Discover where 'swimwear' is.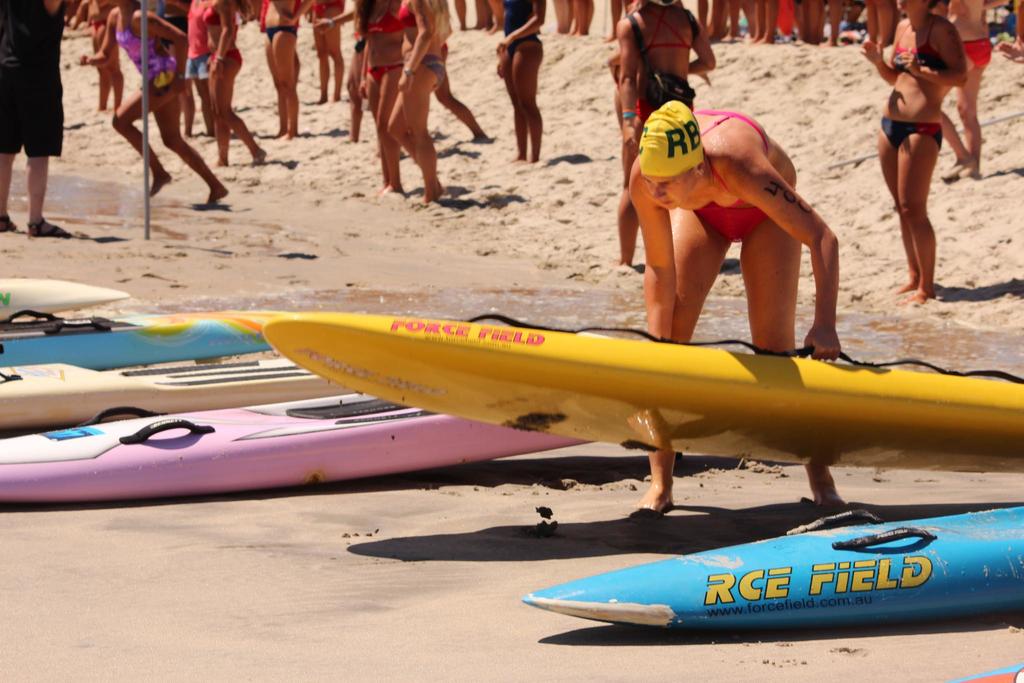
Discovered at [x1=263, y1=27, x2=293, y2=42].
